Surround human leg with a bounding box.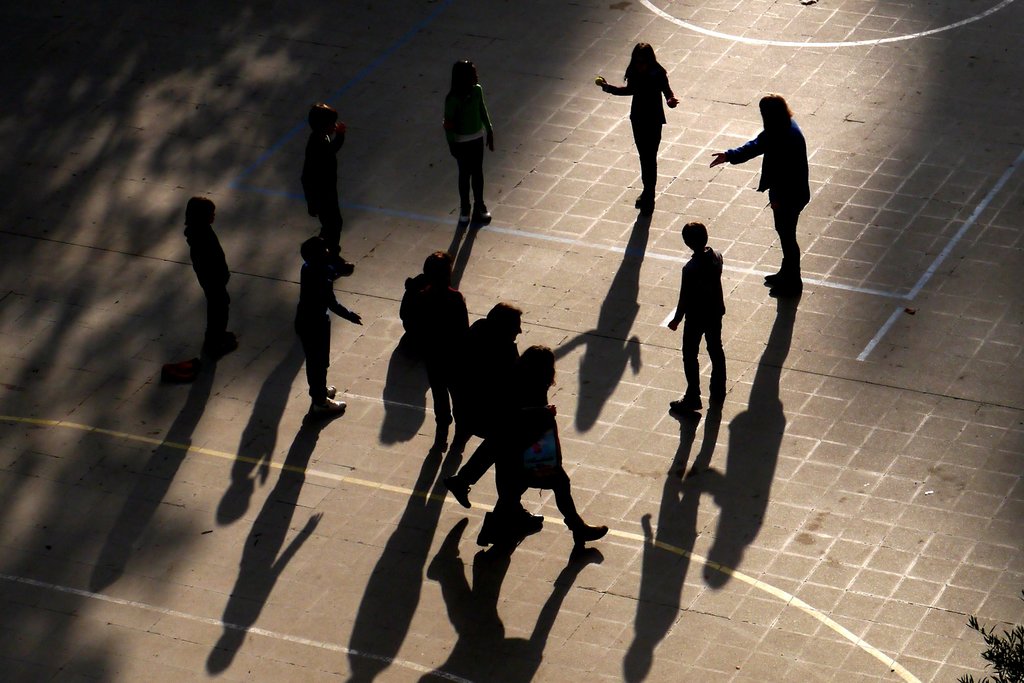
l=303, t=333, r=353, b=422.
